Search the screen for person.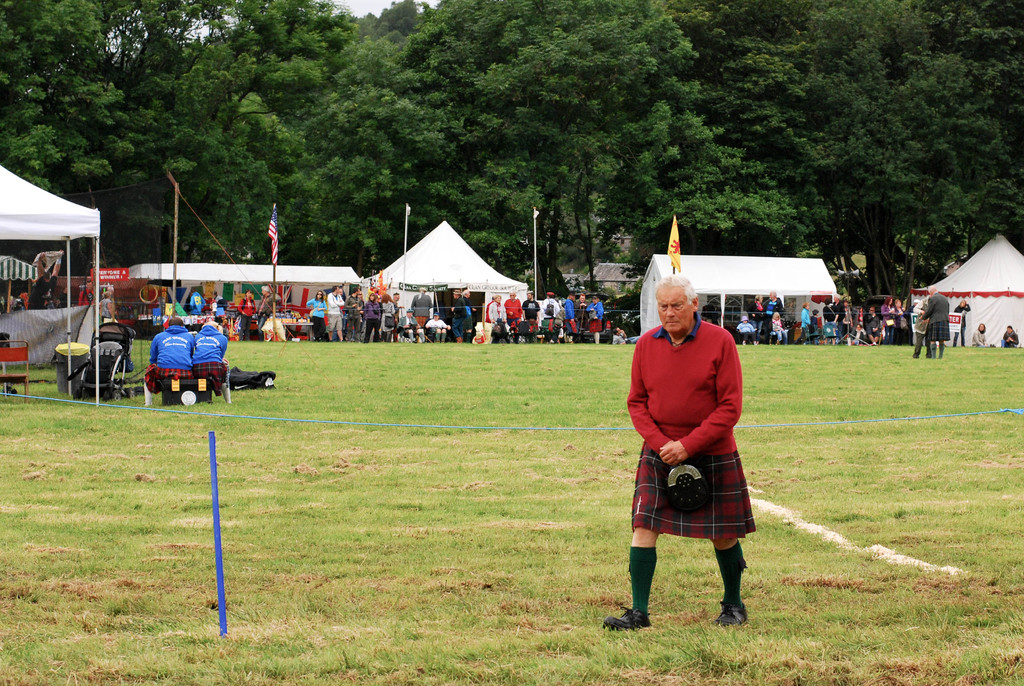
Found at x1=360 y1=294 x2=380 y2=344.
